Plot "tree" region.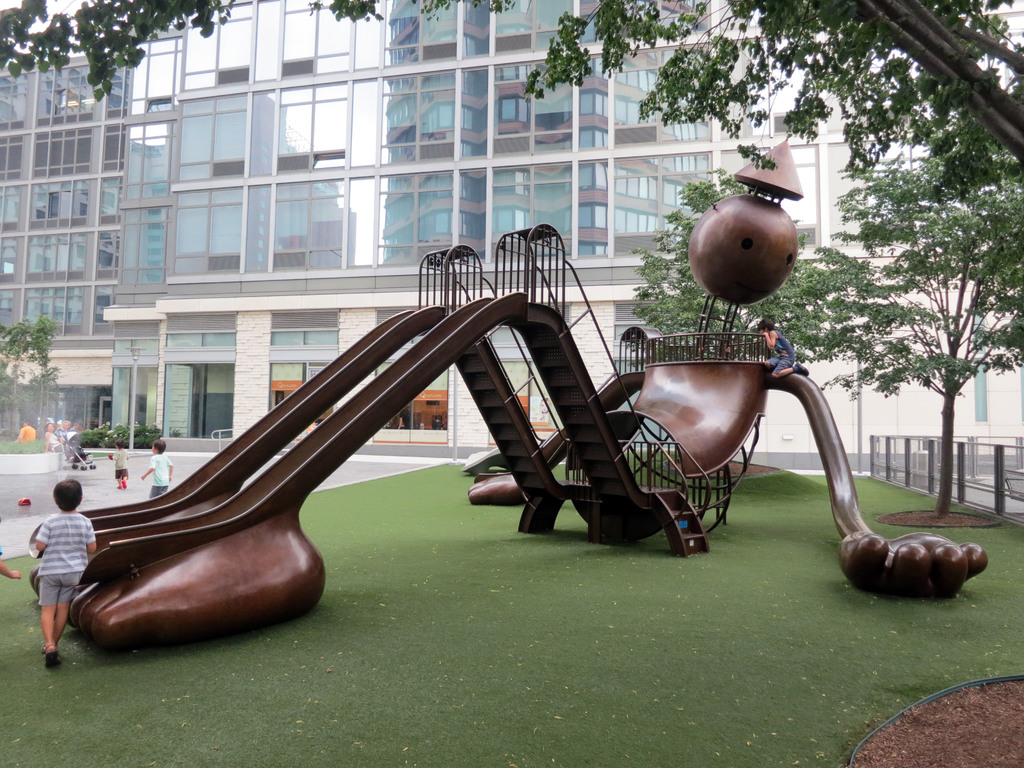
Plotted at region(0, 315, 52, 440).
